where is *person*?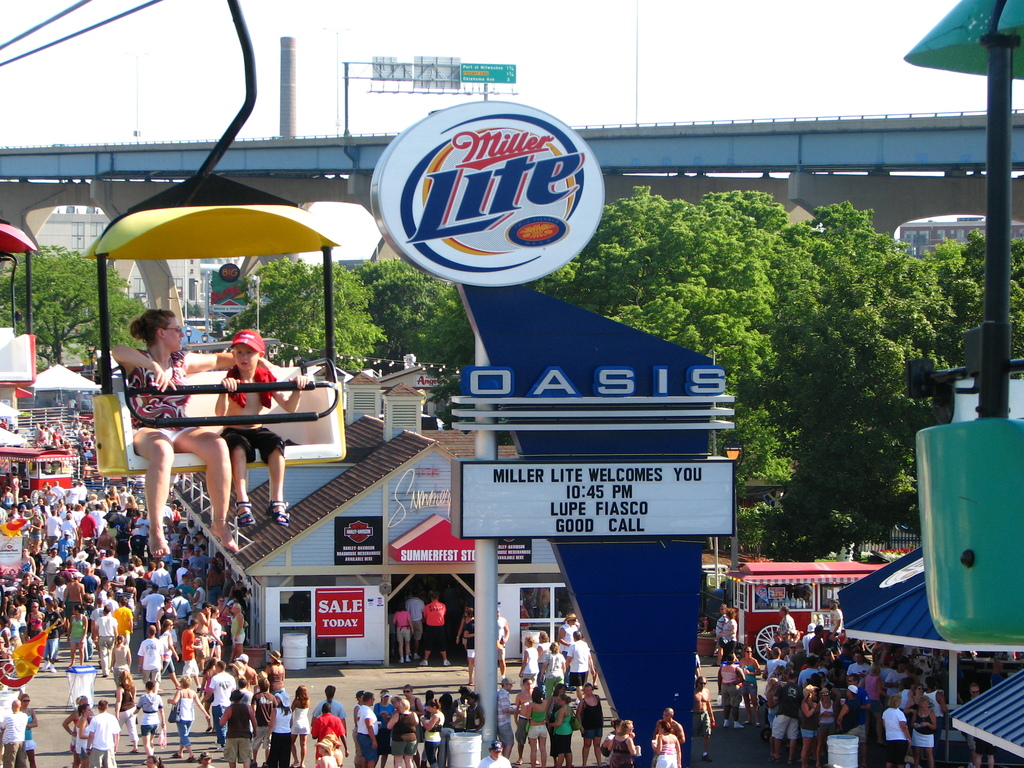
x1=216, y1=685, x2=257, y2=767.
